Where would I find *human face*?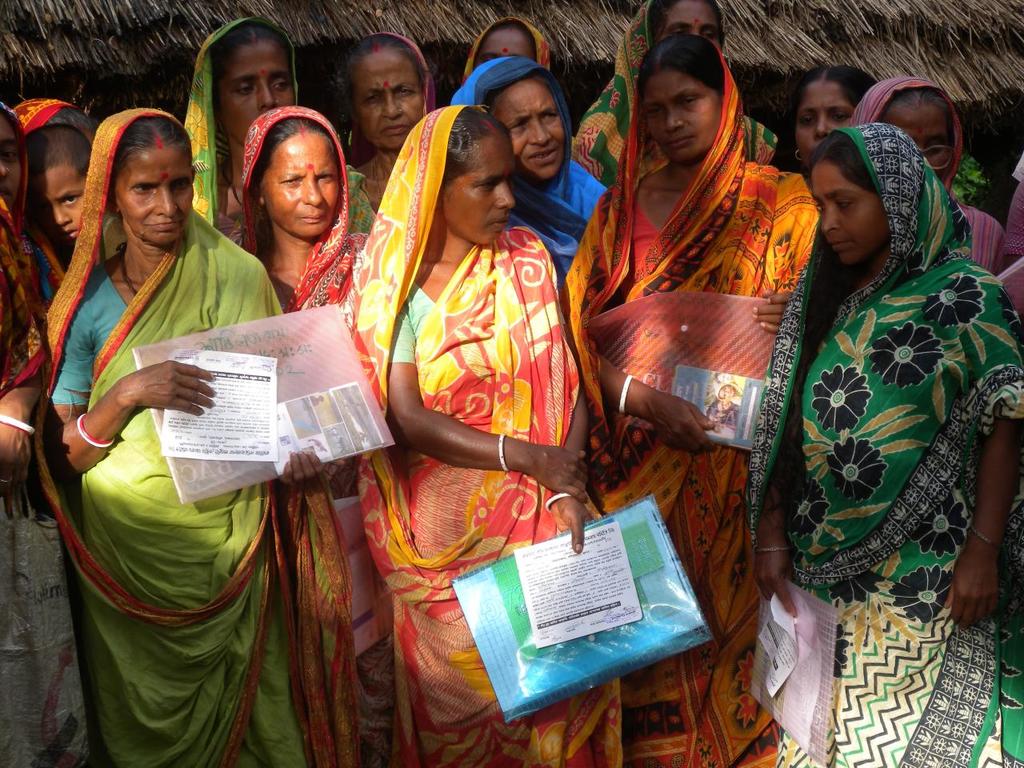
At region(804, 158, 890, 265).
